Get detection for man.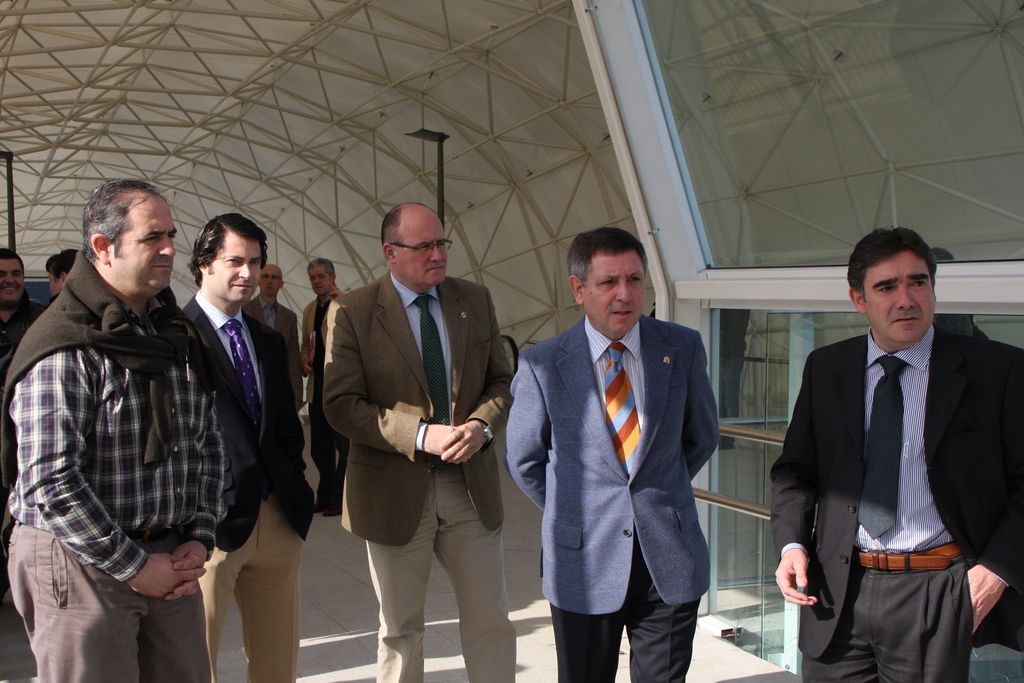
Detection: Rect(240, 262, 315, 409).
